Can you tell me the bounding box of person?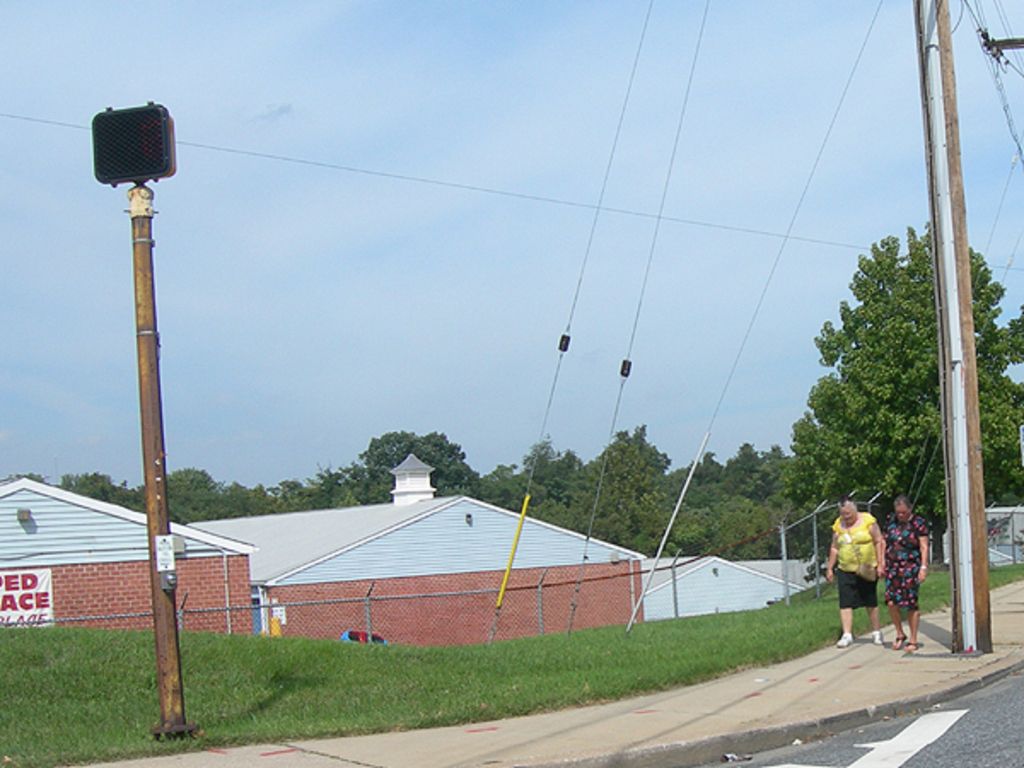
{"x1": 823, "y1": 500, "x2": 882, "y2": 649}.
